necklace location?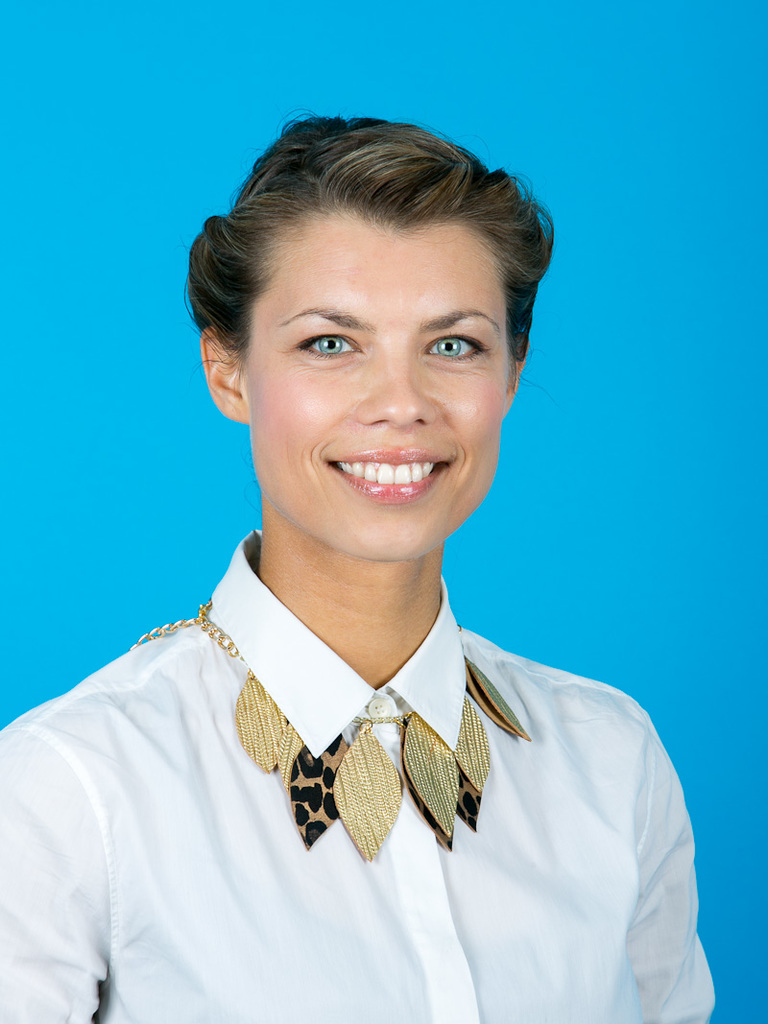
locate(123, 601, 530, 861)
